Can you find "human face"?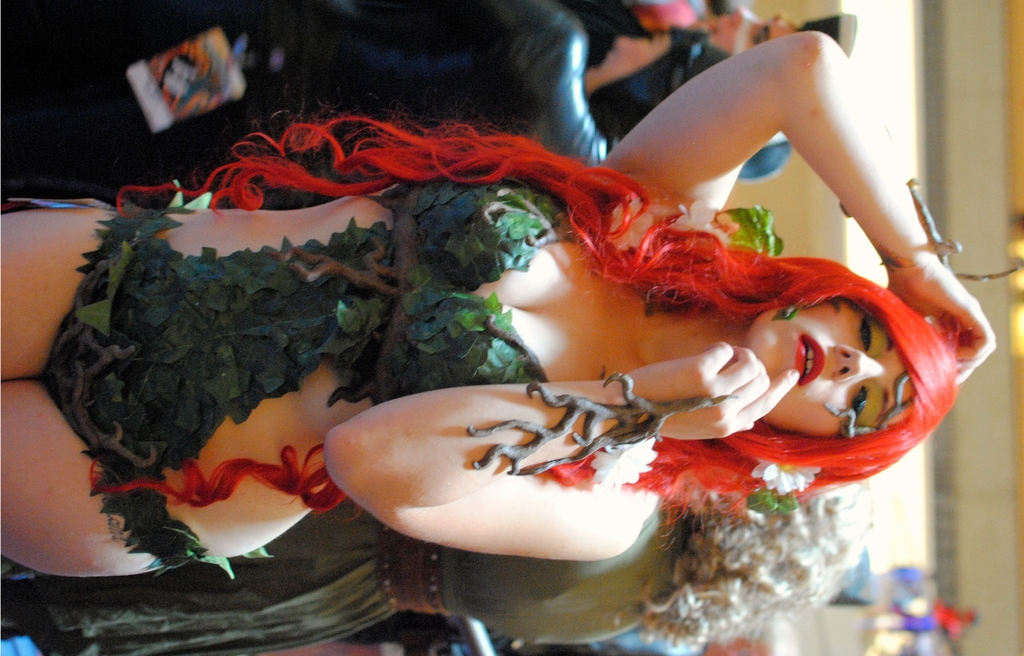
Yes, bounding box: {"x1": 745, "y1": 300, "x2": 917, "y2": 438}.
